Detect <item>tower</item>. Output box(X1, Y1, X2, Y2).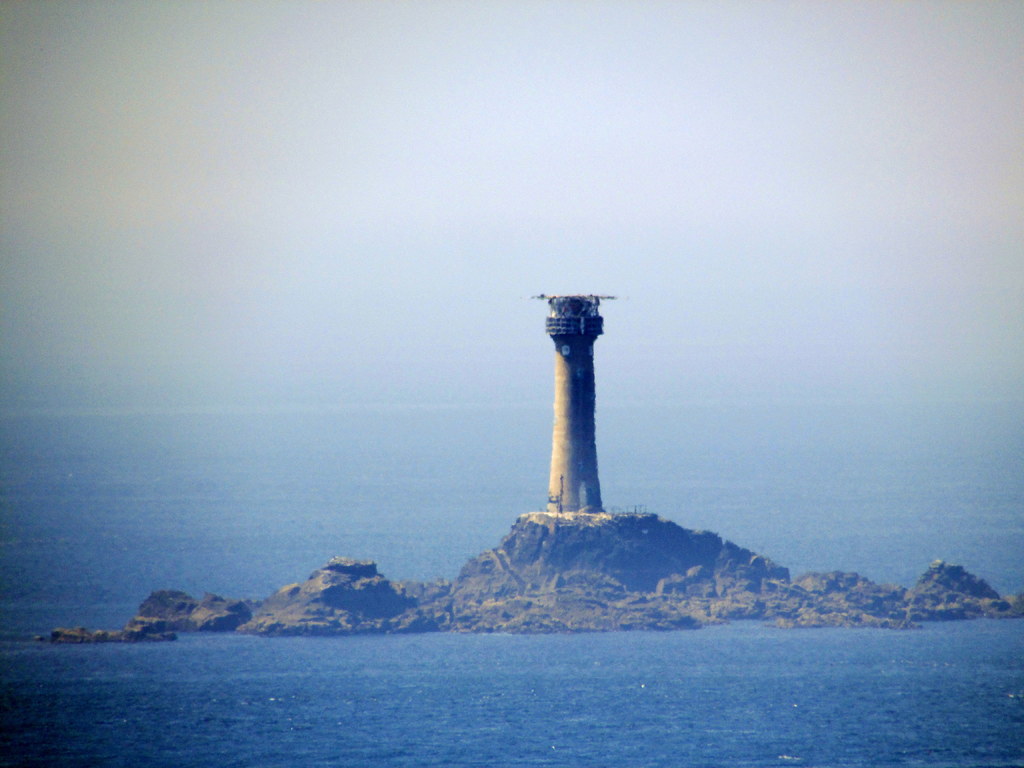
box(513, 274, 631, 526).
